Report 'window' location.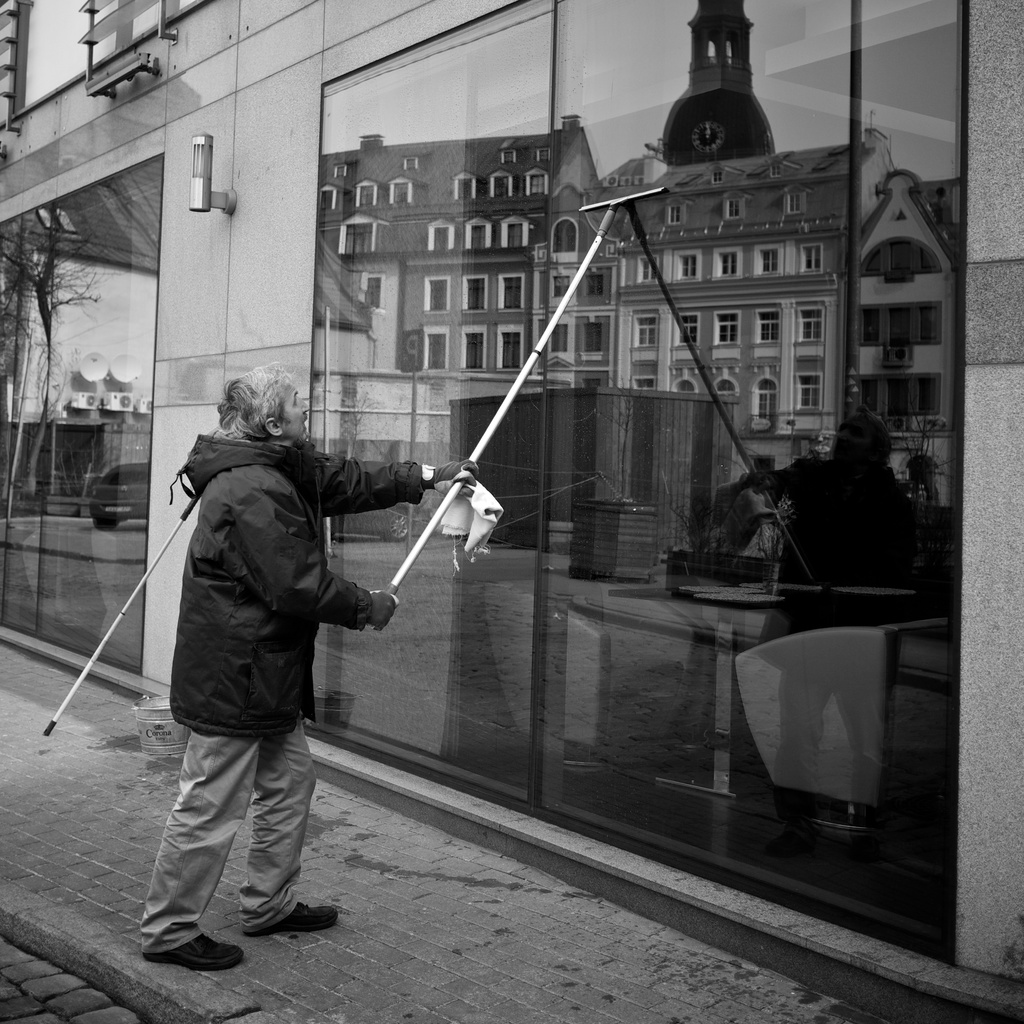
Report: x1=751 y1=383 x2=774 y2=421.
